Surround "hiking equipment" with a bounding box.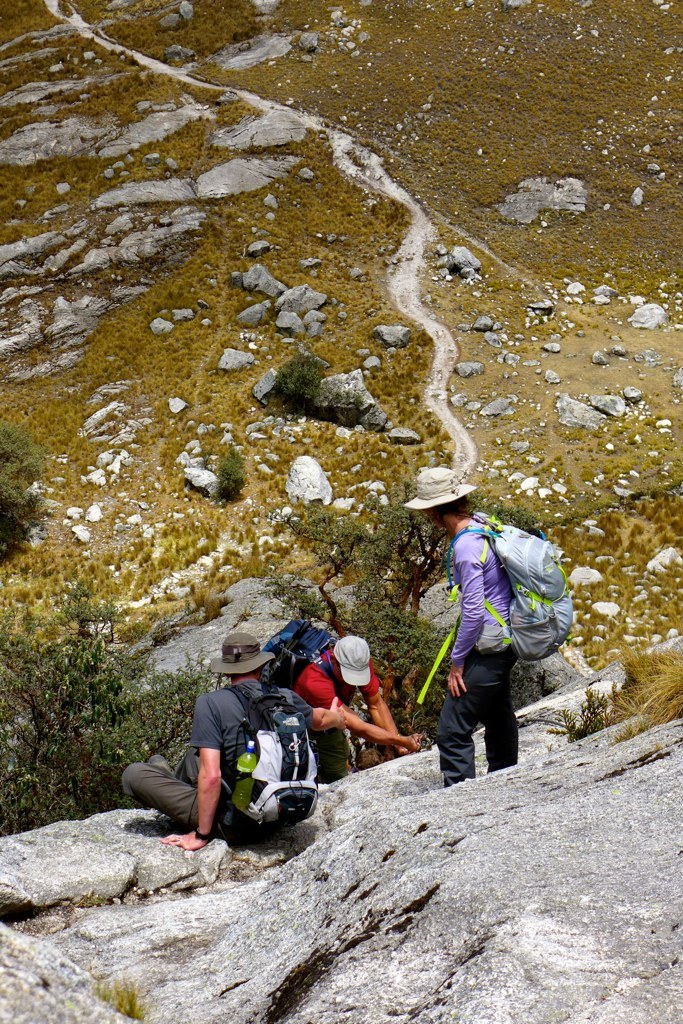
x1=451 y1=511 x2=578 y2=656.
